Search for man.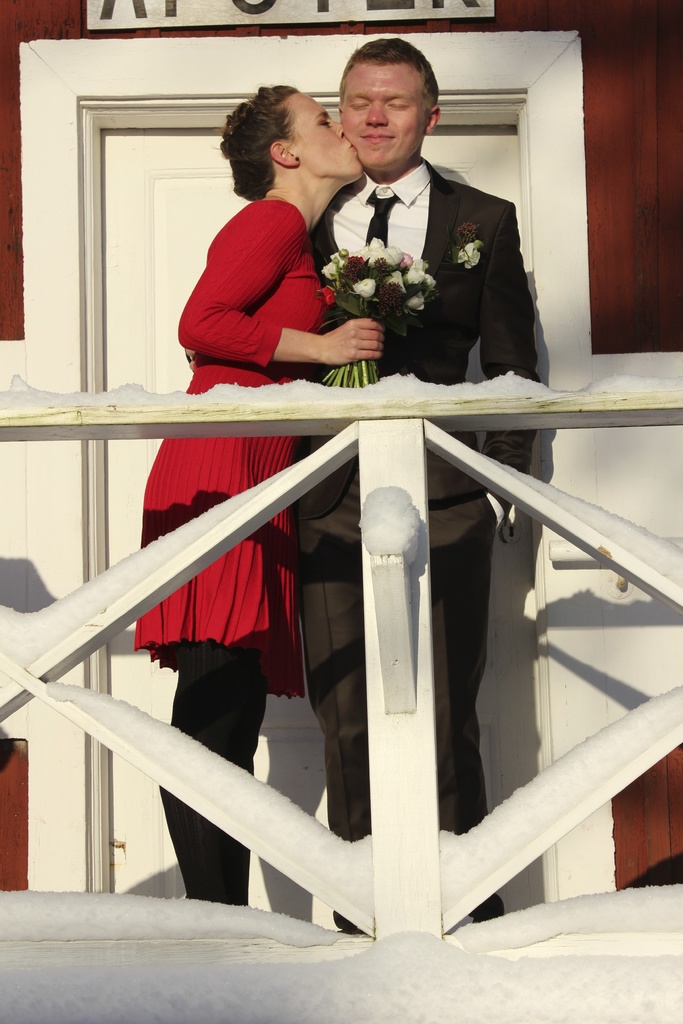
Found at BBox(190, 40, 534, 916).
